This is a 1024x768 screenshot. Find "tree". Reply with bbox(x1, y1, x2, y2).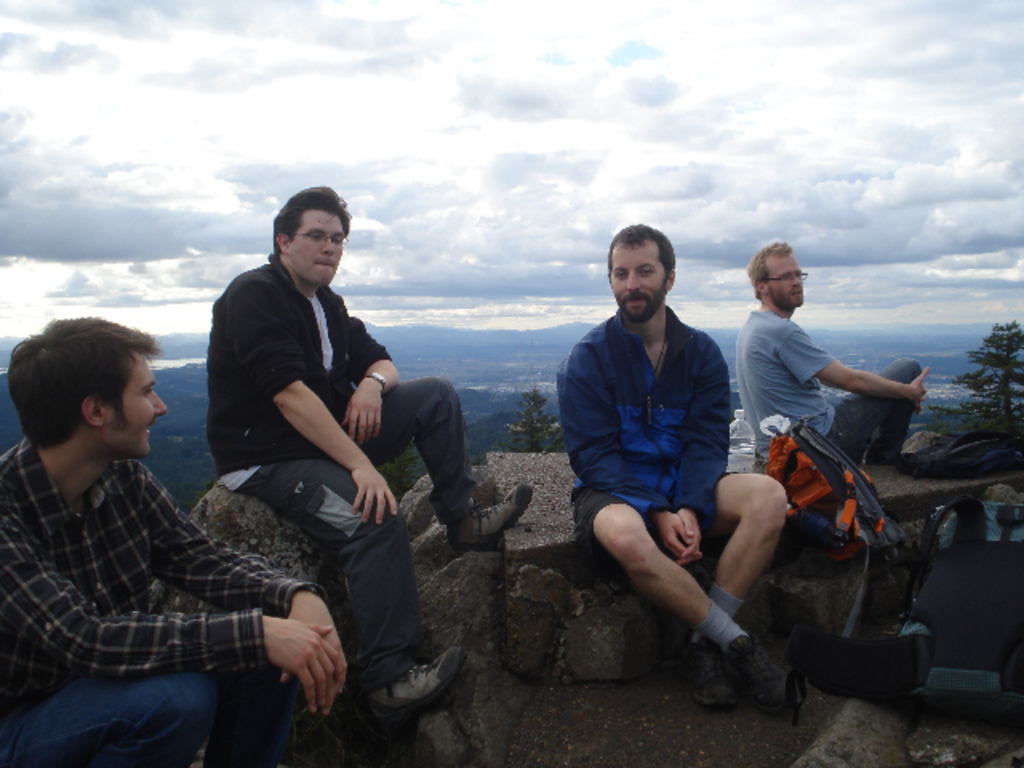
bbox(952, 323, 1022, 430).
